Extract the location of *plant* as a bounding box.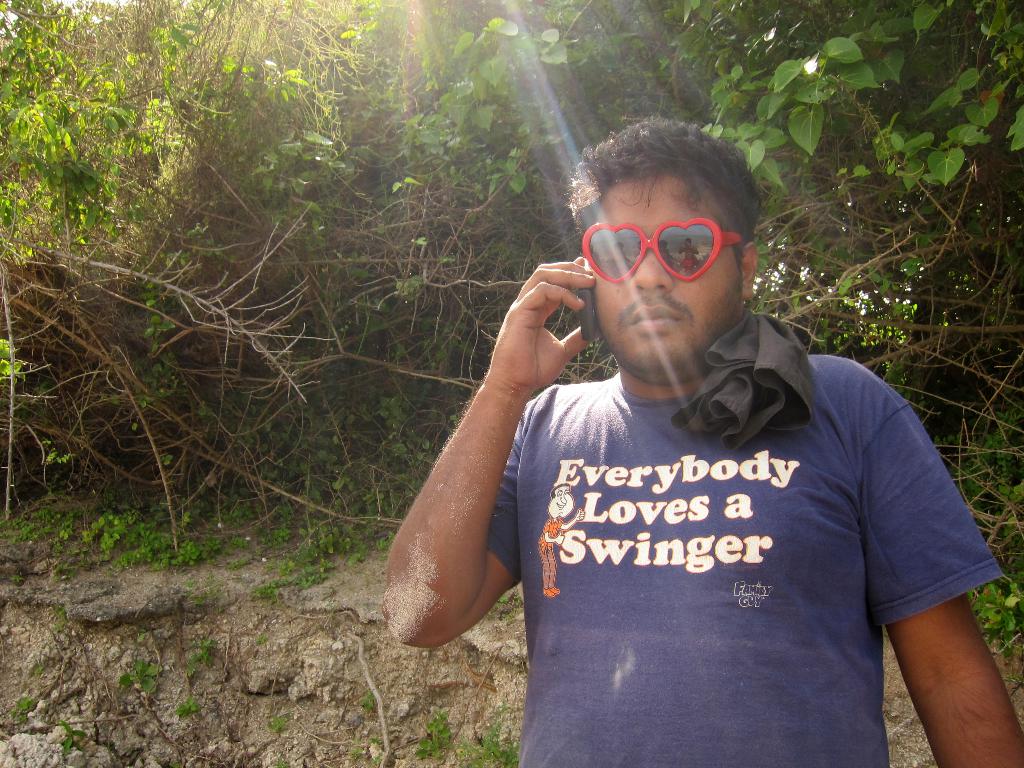
274/750/289/767.
